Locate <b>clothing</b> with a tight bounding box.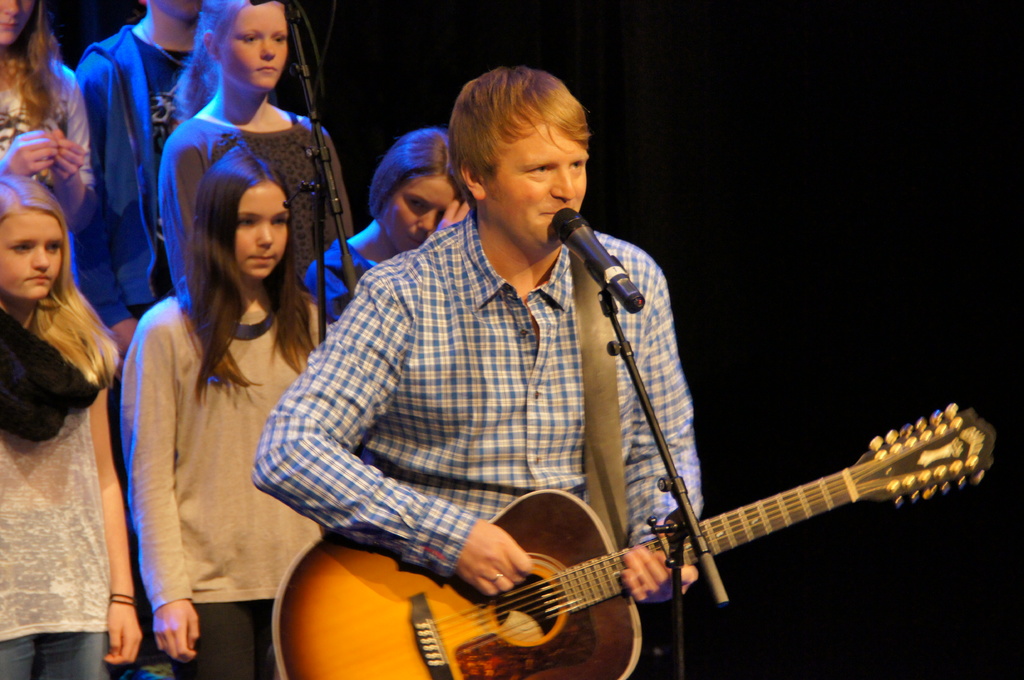
left=159, top=102, right=358, bottom=319.
